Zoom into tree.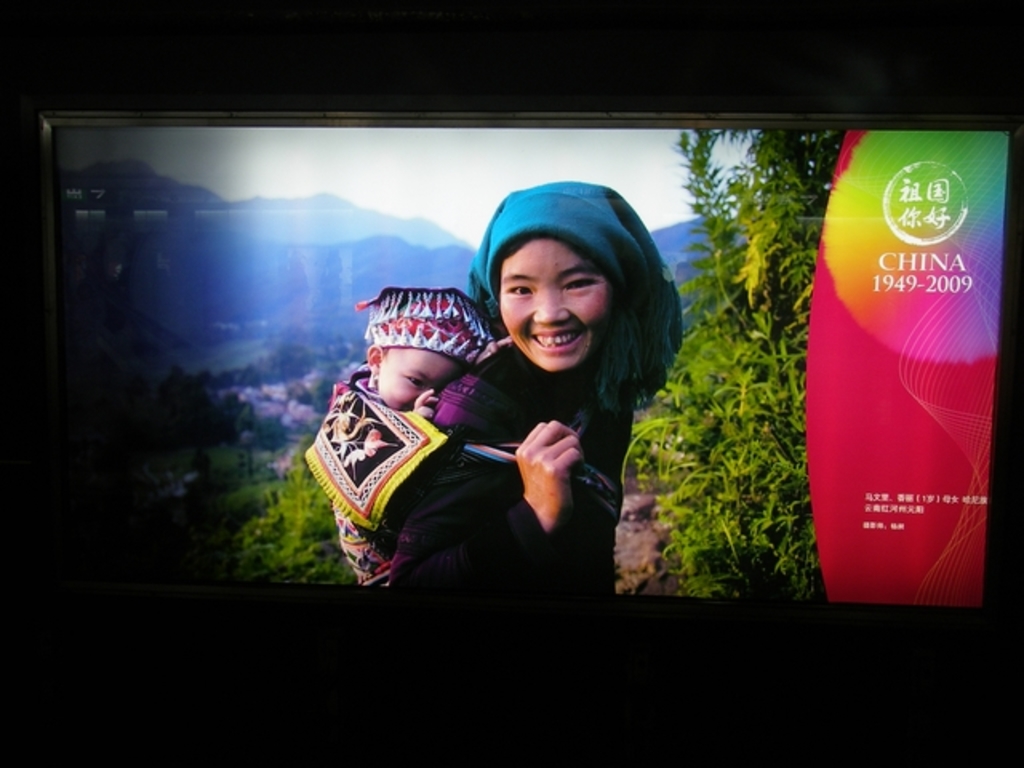
Zoom target: Rect(147, 365, 258, 451).
